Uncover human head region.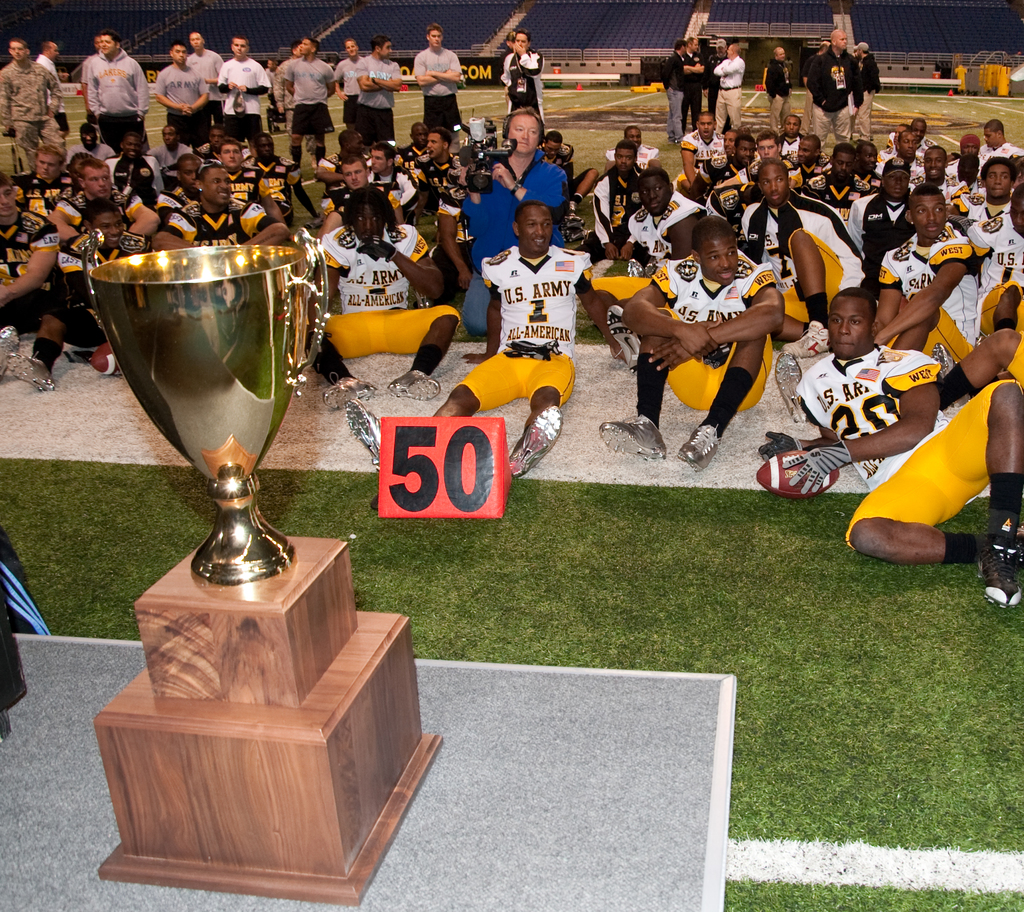
Uncovered: (left=835, top=28, right=849, bottom=53).
